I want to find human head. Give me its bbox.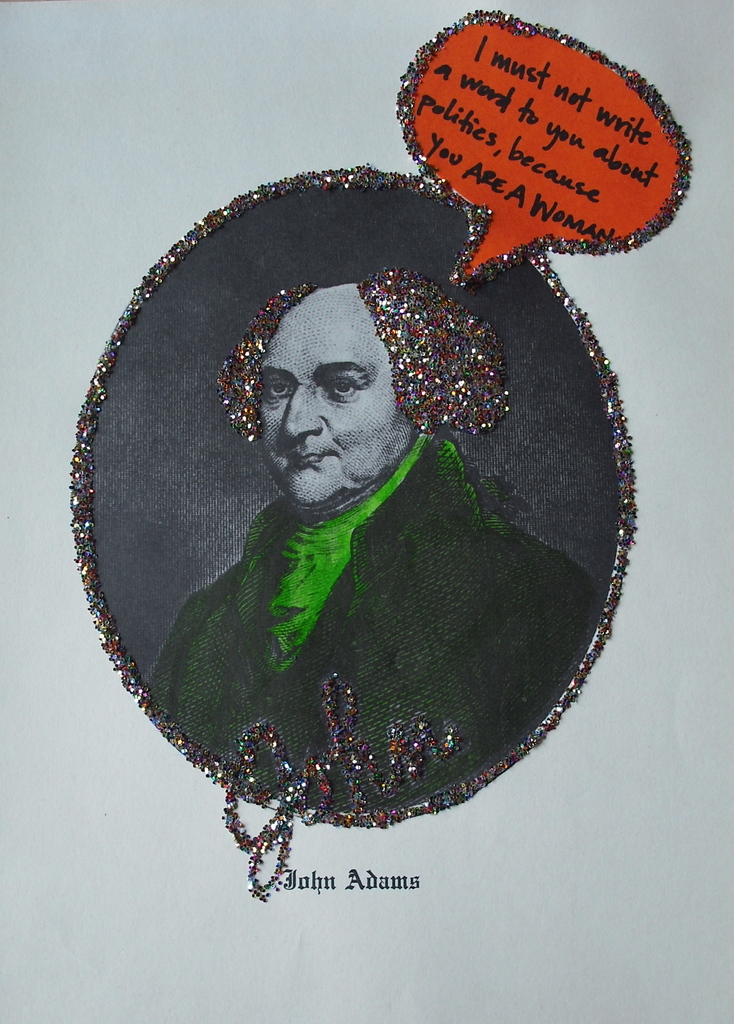
<region>249, 274, 420, 515</region>.
